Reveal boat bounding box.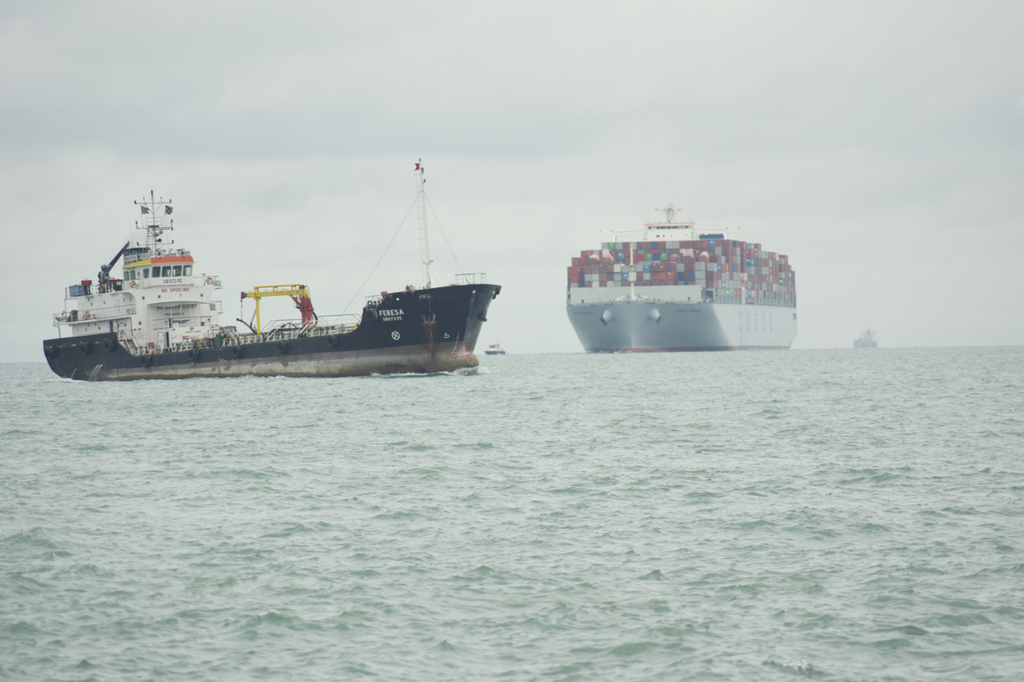
Revealed: BBox(478, 341, 502, 355).
